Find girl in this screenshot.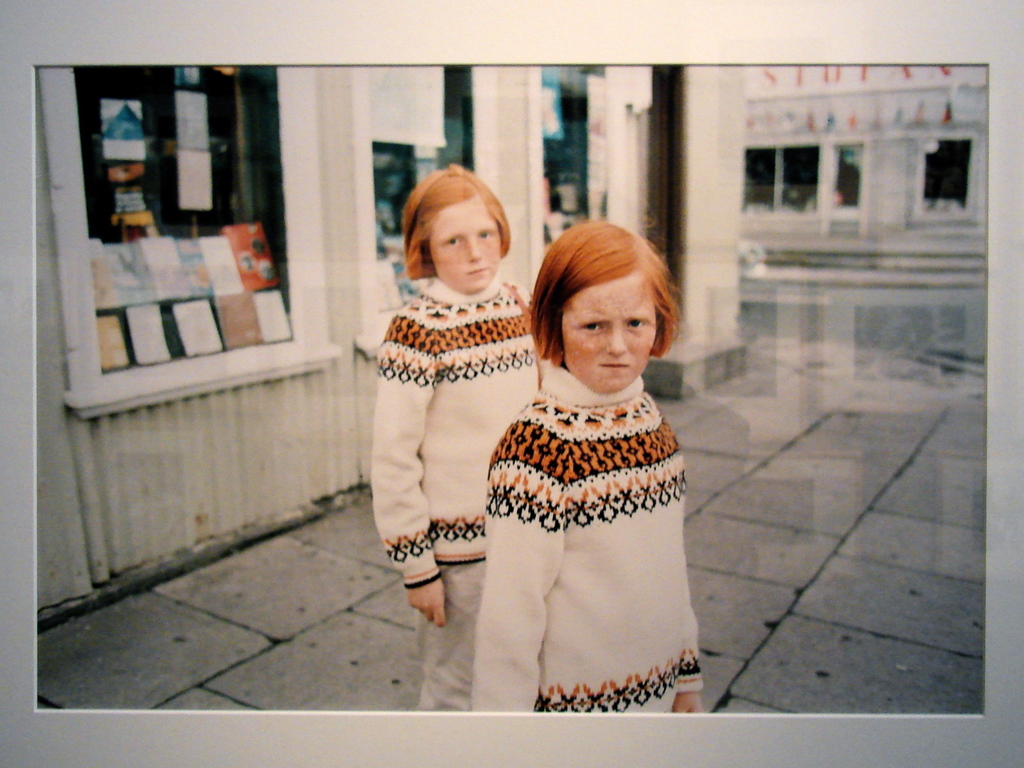
The bounding box for girl is BBox(467, 220, 705, 712).
